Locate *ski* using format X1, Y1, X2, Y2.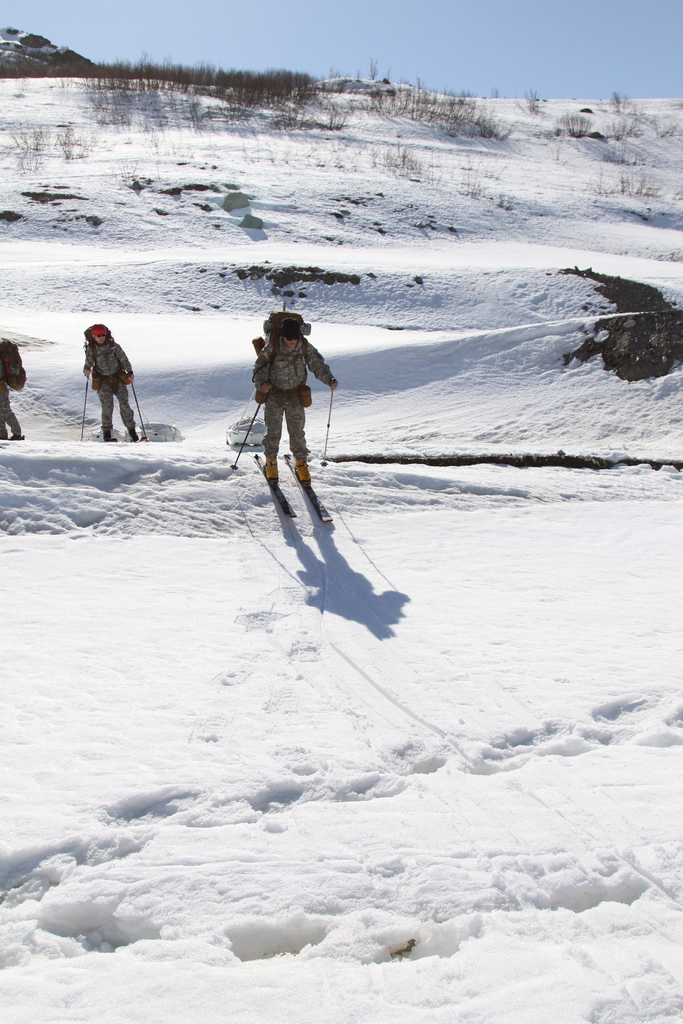
247, 449, 304, 523.
